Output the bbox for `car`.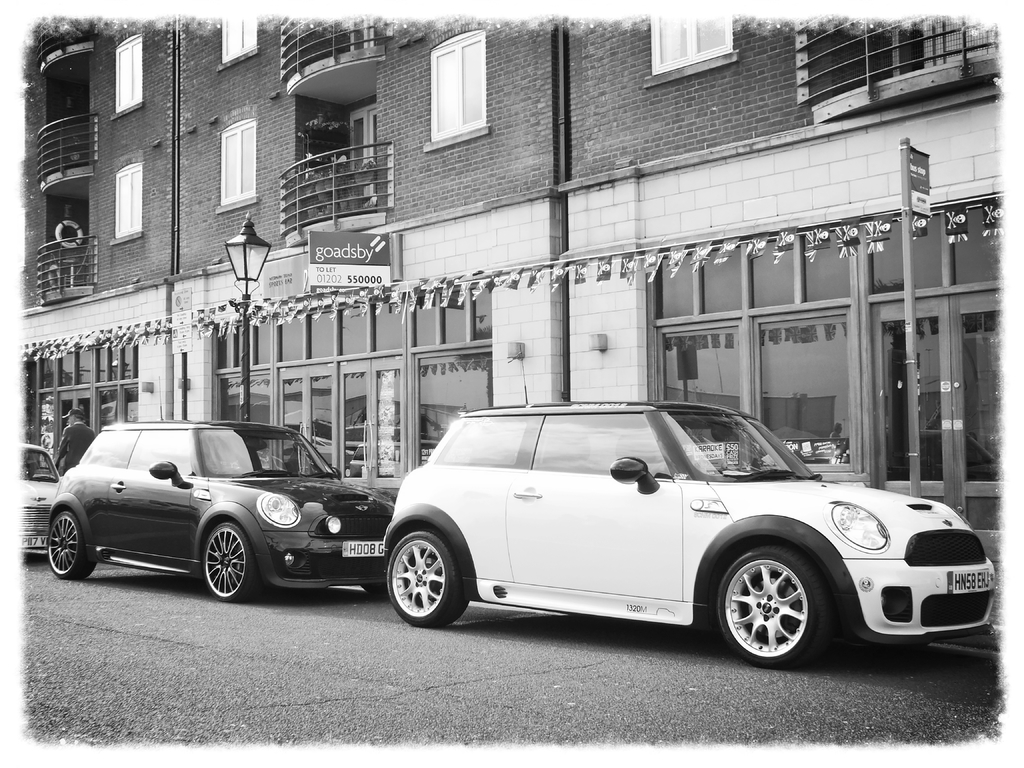
42/412/404/605.
